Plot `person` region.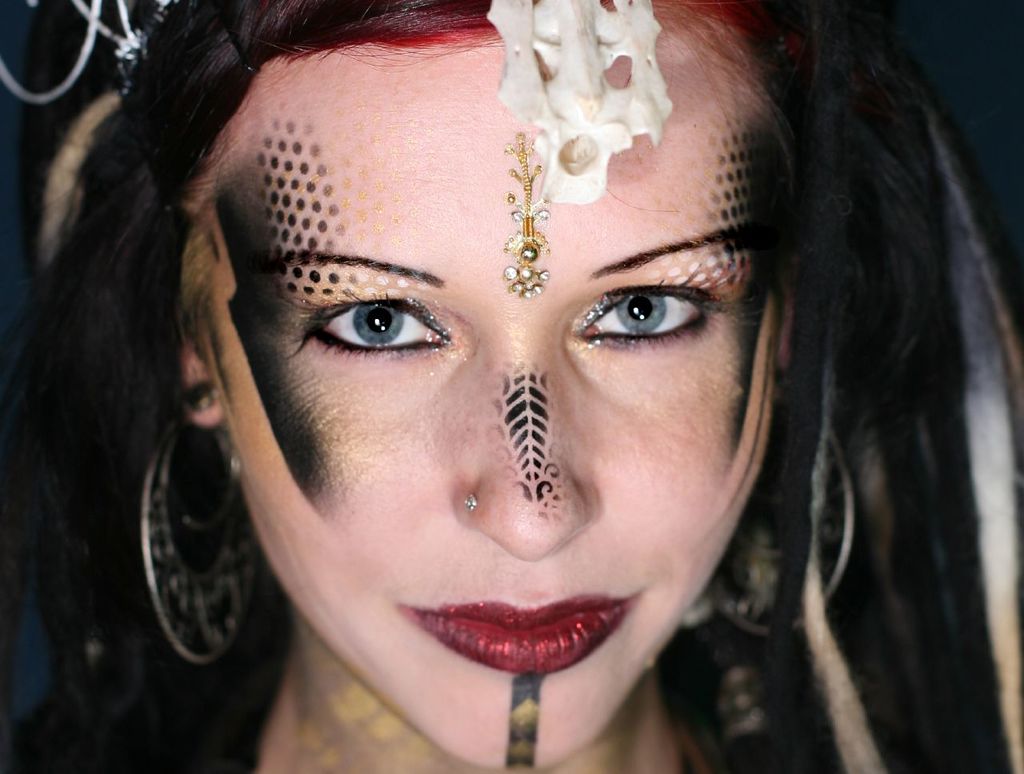
Plotted at (20, 0, 966, 752).
